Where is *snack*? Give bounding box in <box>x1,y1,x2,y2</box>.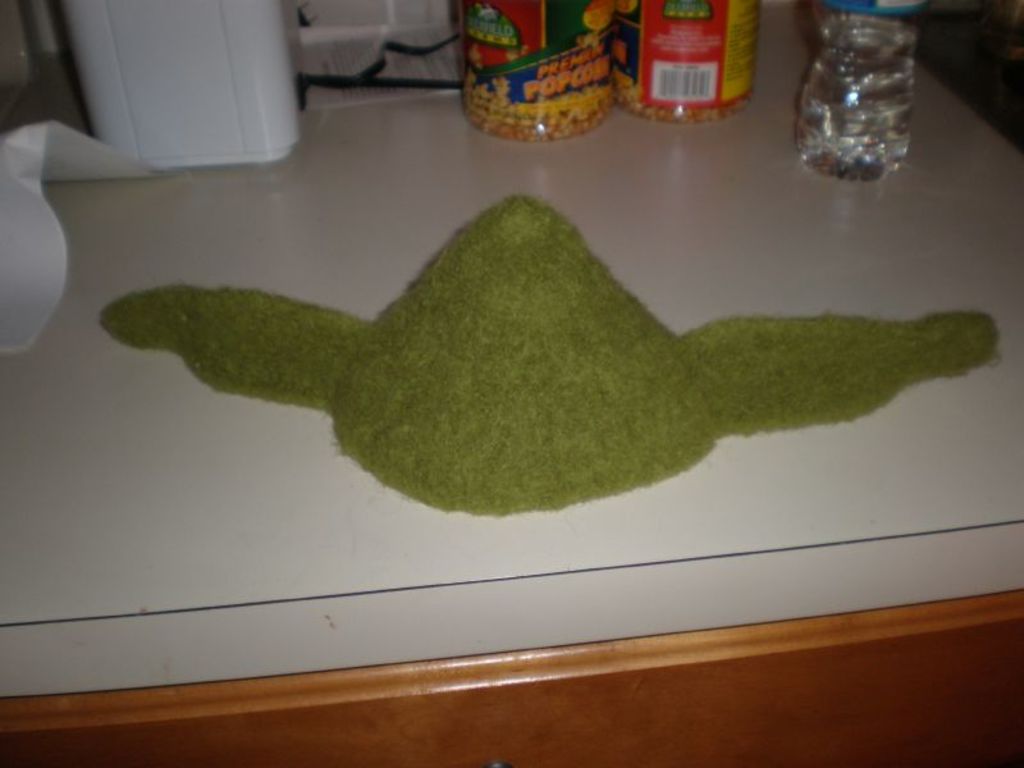
<box>607,84,753,127</box>.
